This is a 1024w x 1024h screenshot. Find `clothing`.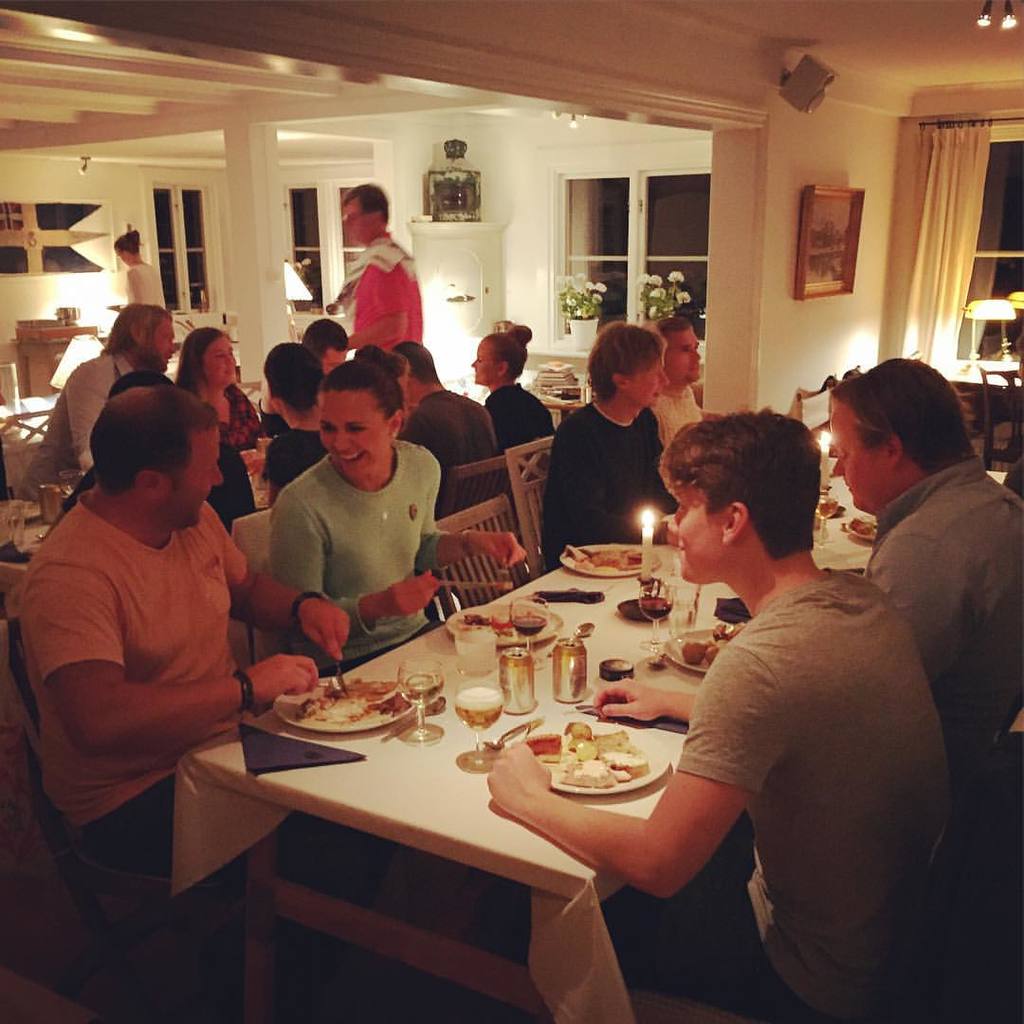
Bounding box: locate(265, 430, 458, 690).
